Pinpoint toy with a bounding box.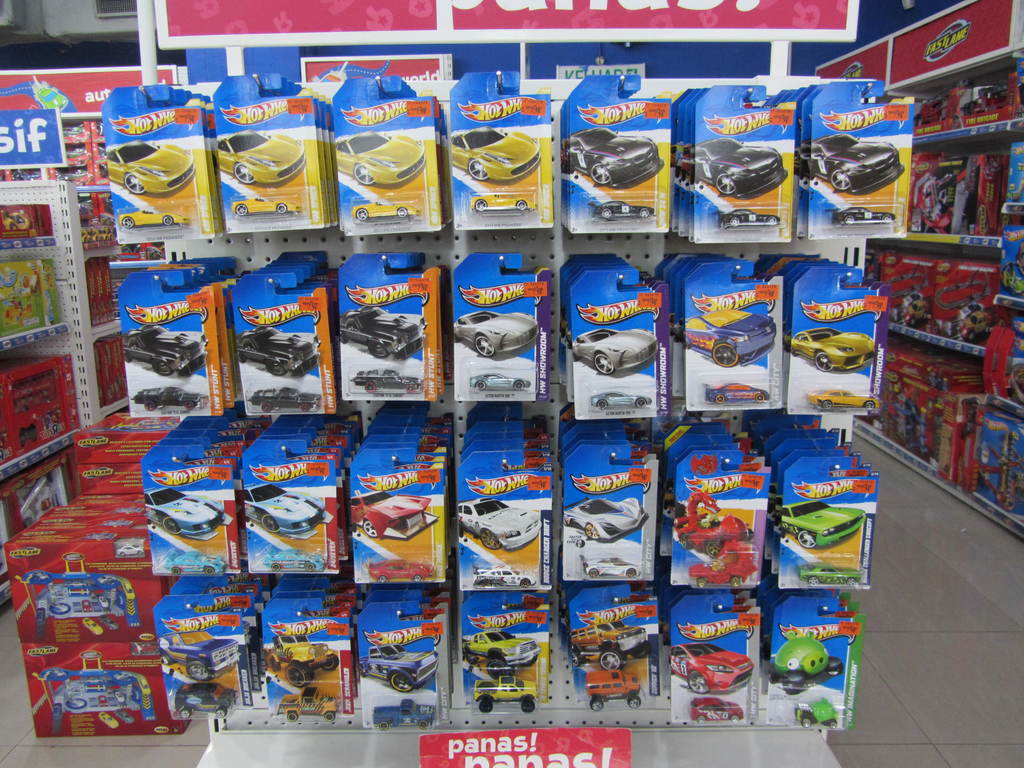
(782, 326, 879, 372).
